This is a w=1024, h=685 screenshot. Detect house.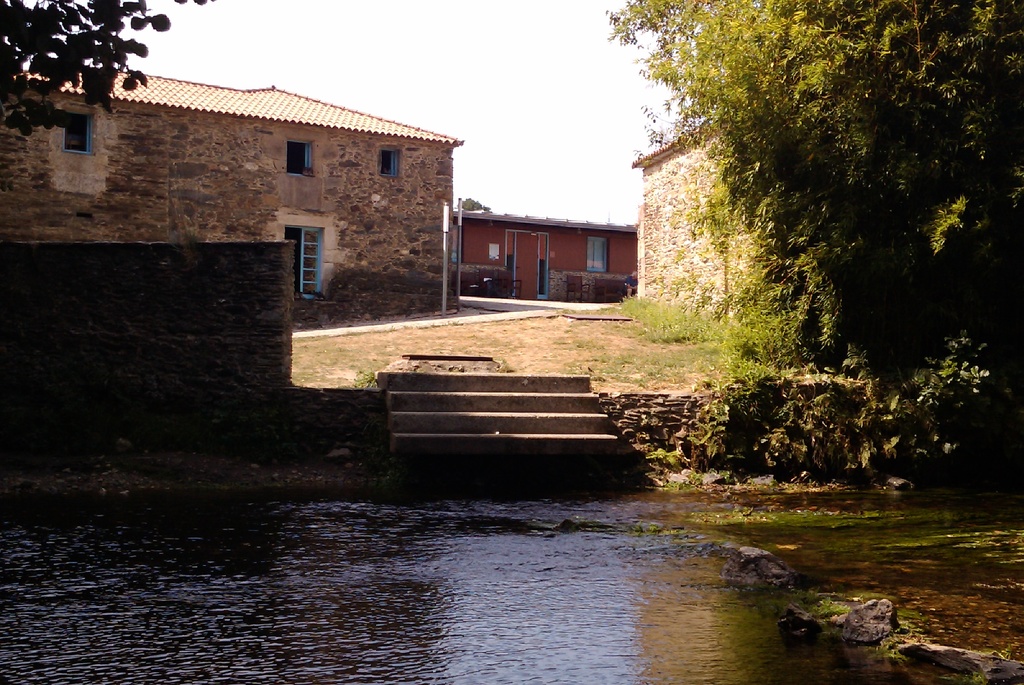
select_region(42, 40, 470, 366).
